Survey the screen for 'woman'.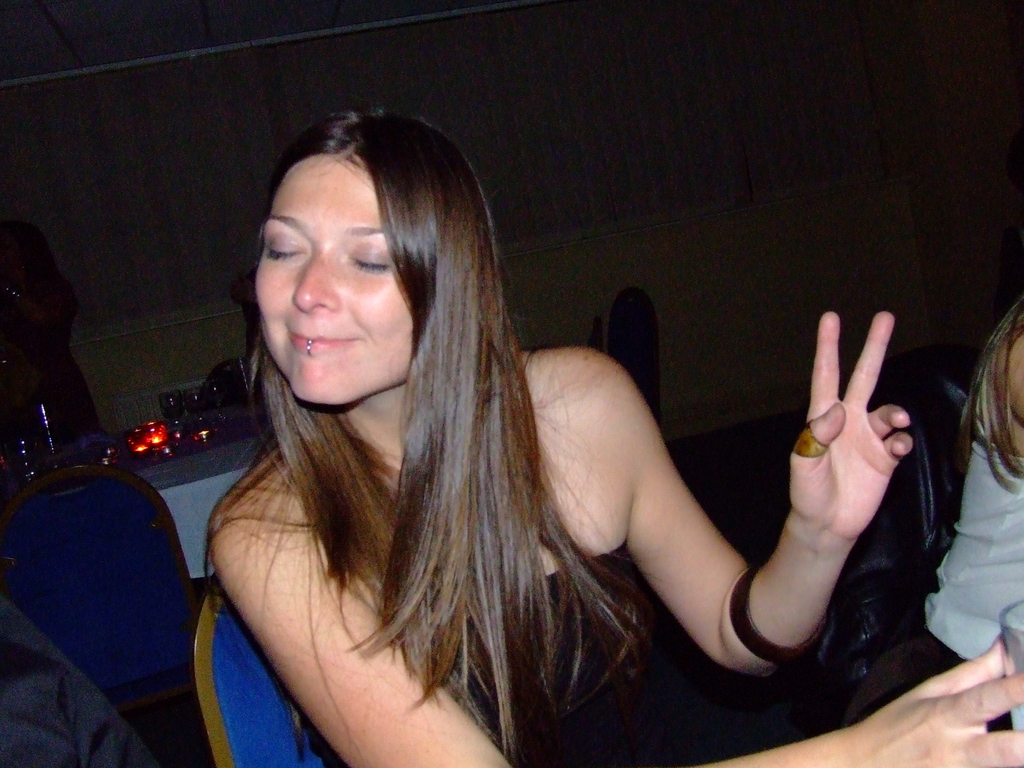
Survey found: left=161, top=108, right=835, bottom=767.
